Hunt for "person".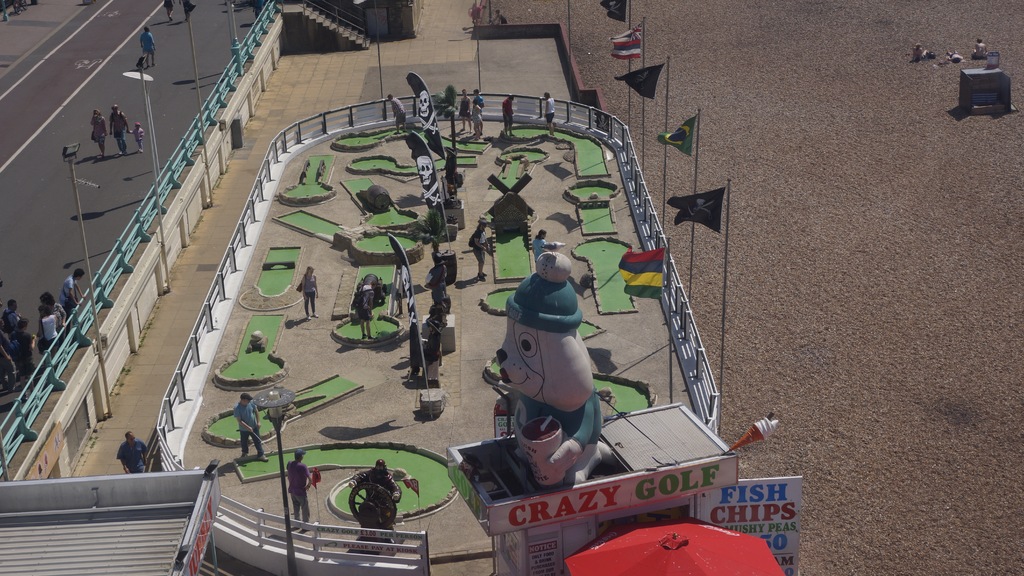
Hunted down at select_region(140, 23, 153, 68).
